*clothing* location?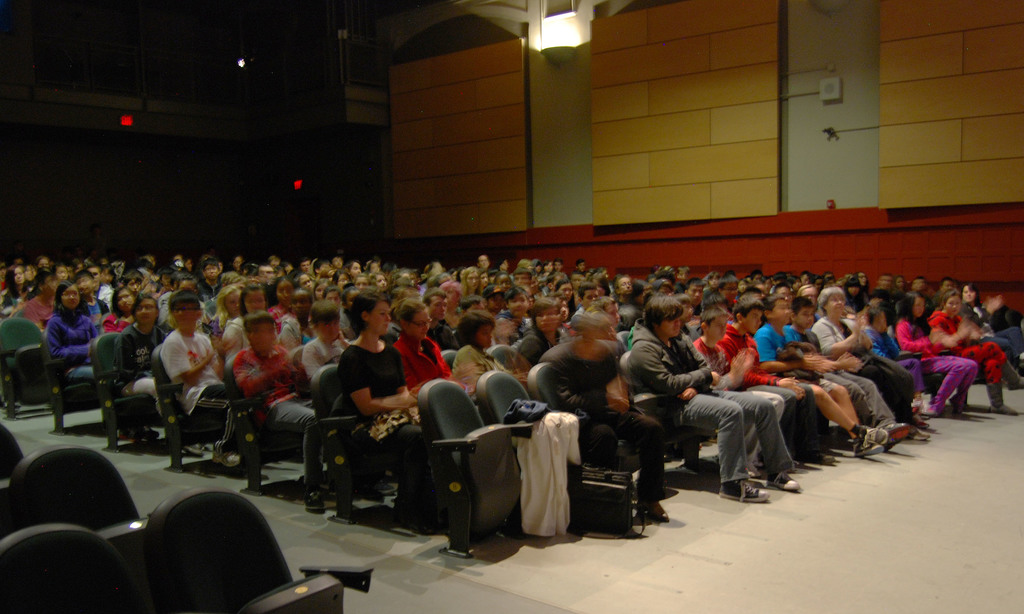
{"left": 939, "top": 311, "right": 994, "bottom": 399}
